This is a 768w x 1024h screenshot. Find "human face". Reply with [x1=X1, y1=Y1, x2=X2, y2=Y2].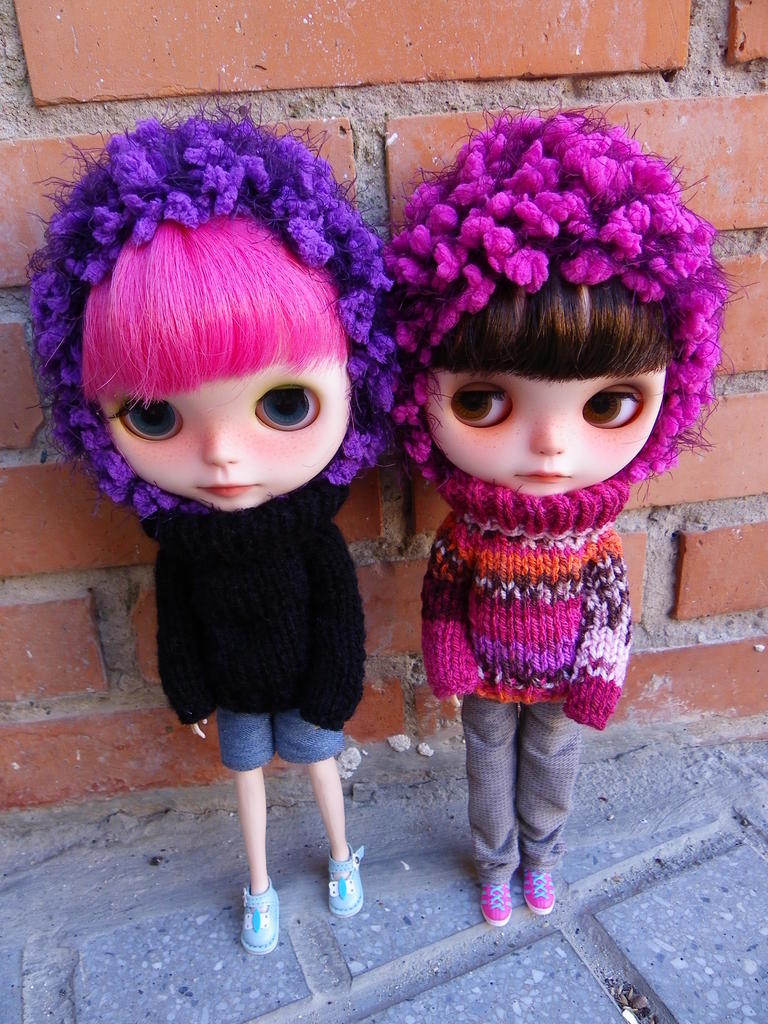
[x1=424, y1=370, x2=663, y2=497].
